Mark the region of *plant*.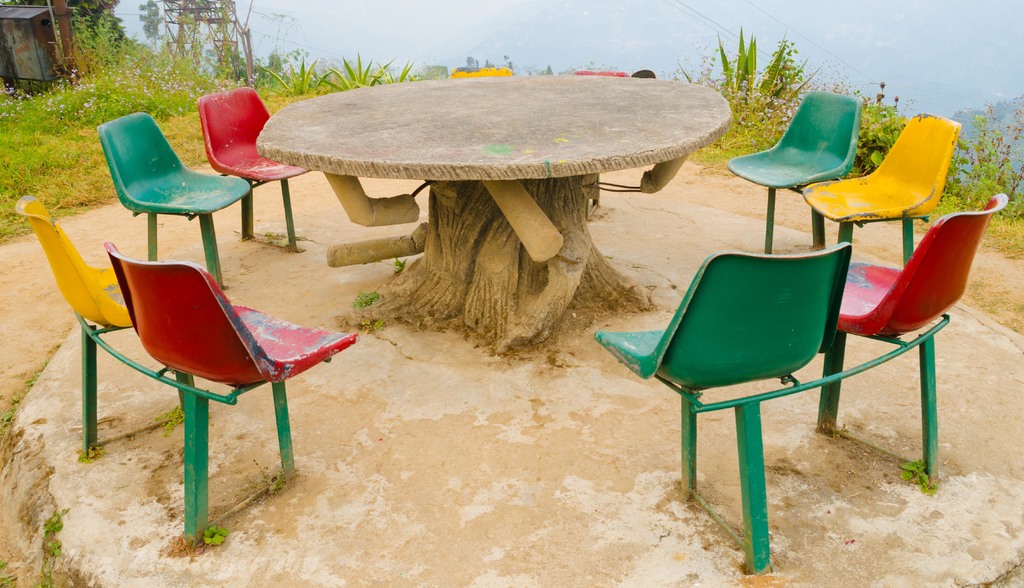
Region: {"left": 677, "top": 21, "right": 822, "bottom": 122}.
